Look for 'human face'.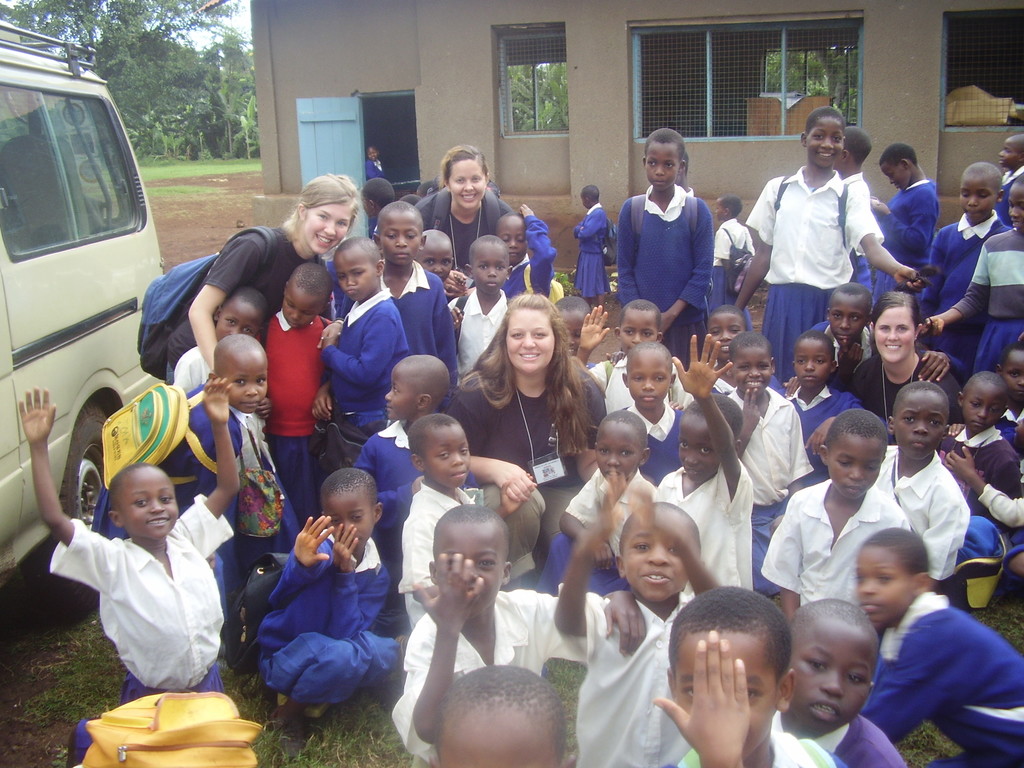
Found: x1=794 y1=339 x2=827 y2=388.
